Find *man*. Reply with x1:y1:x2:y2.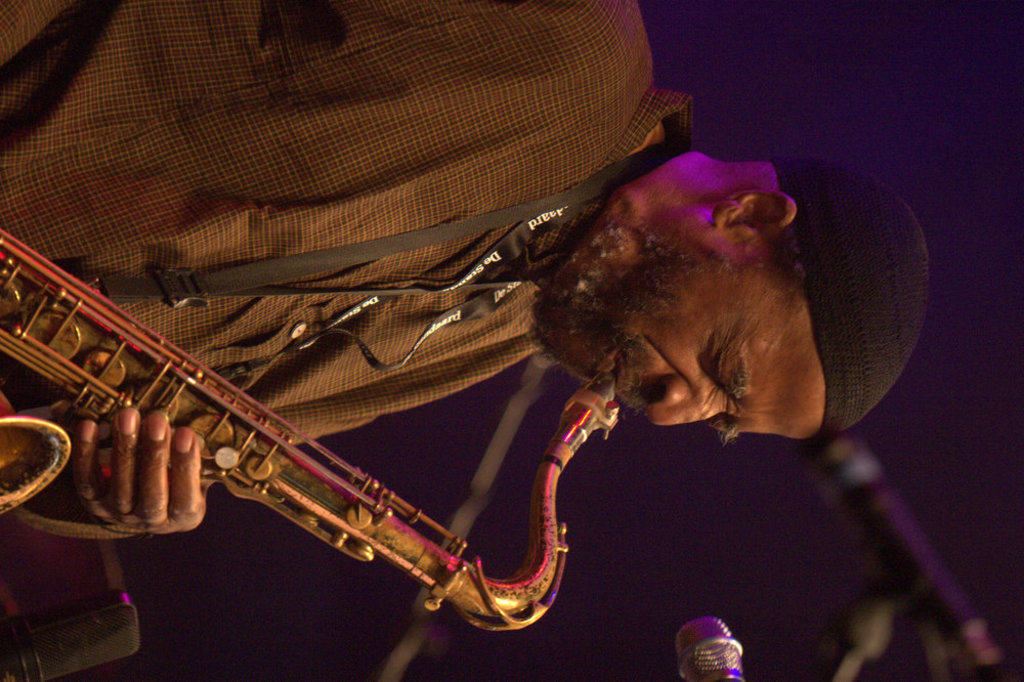
0:39:956:681.
